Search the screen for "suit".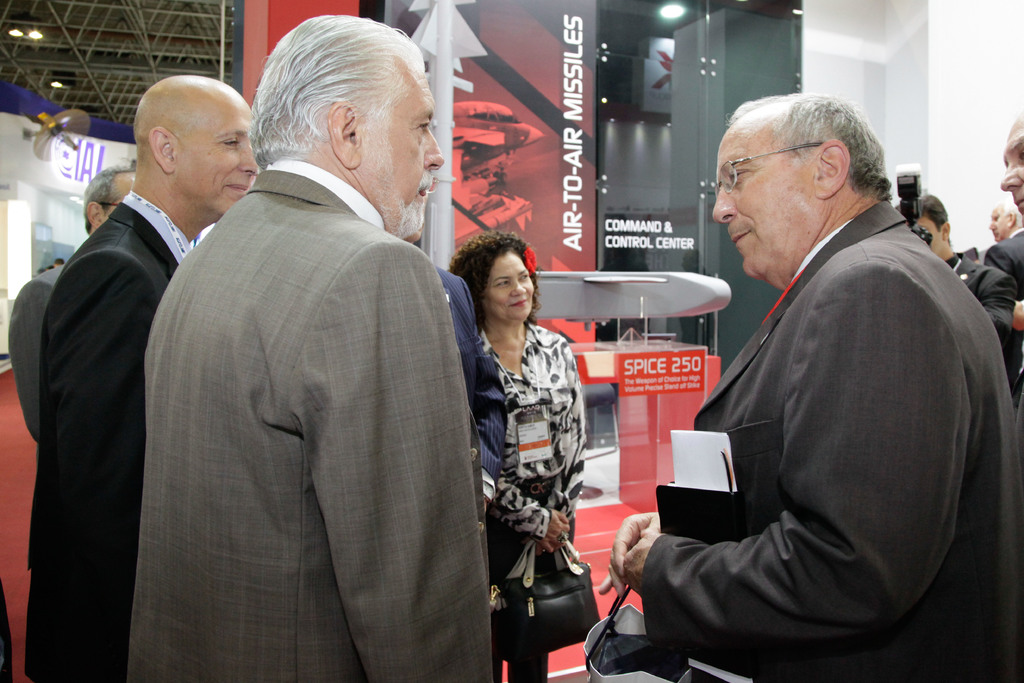
Found at box=[988, 224, 1023, 307].
